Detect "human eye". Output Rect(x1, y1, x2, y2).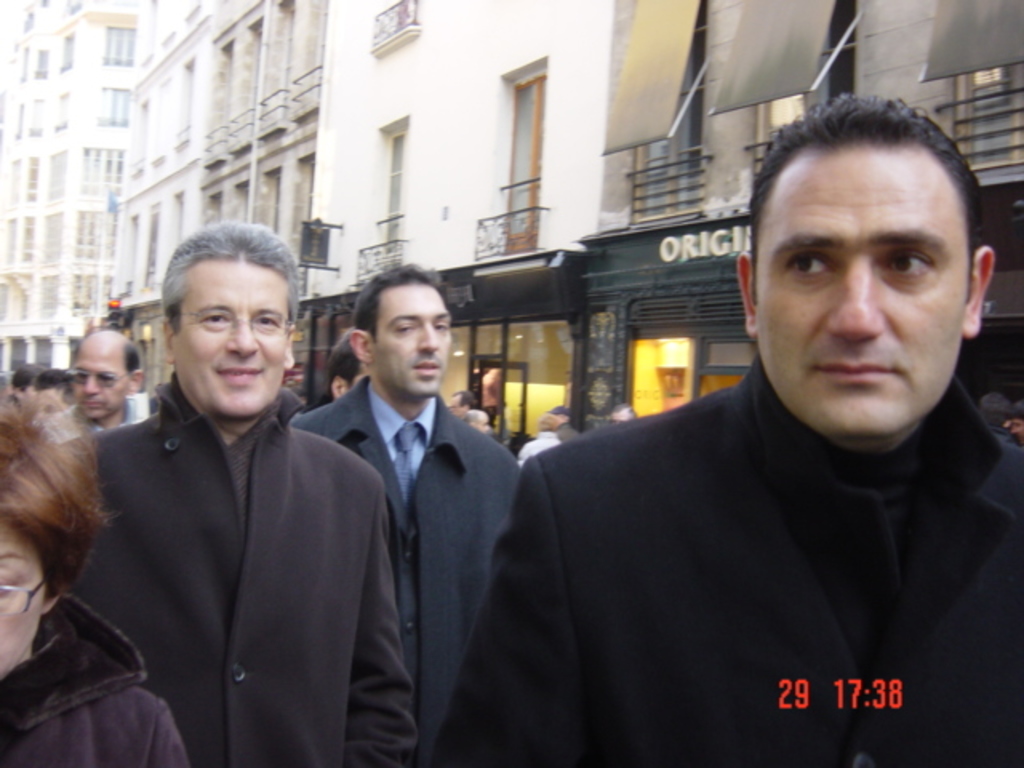
Rect(430, 317, 453, 333).
